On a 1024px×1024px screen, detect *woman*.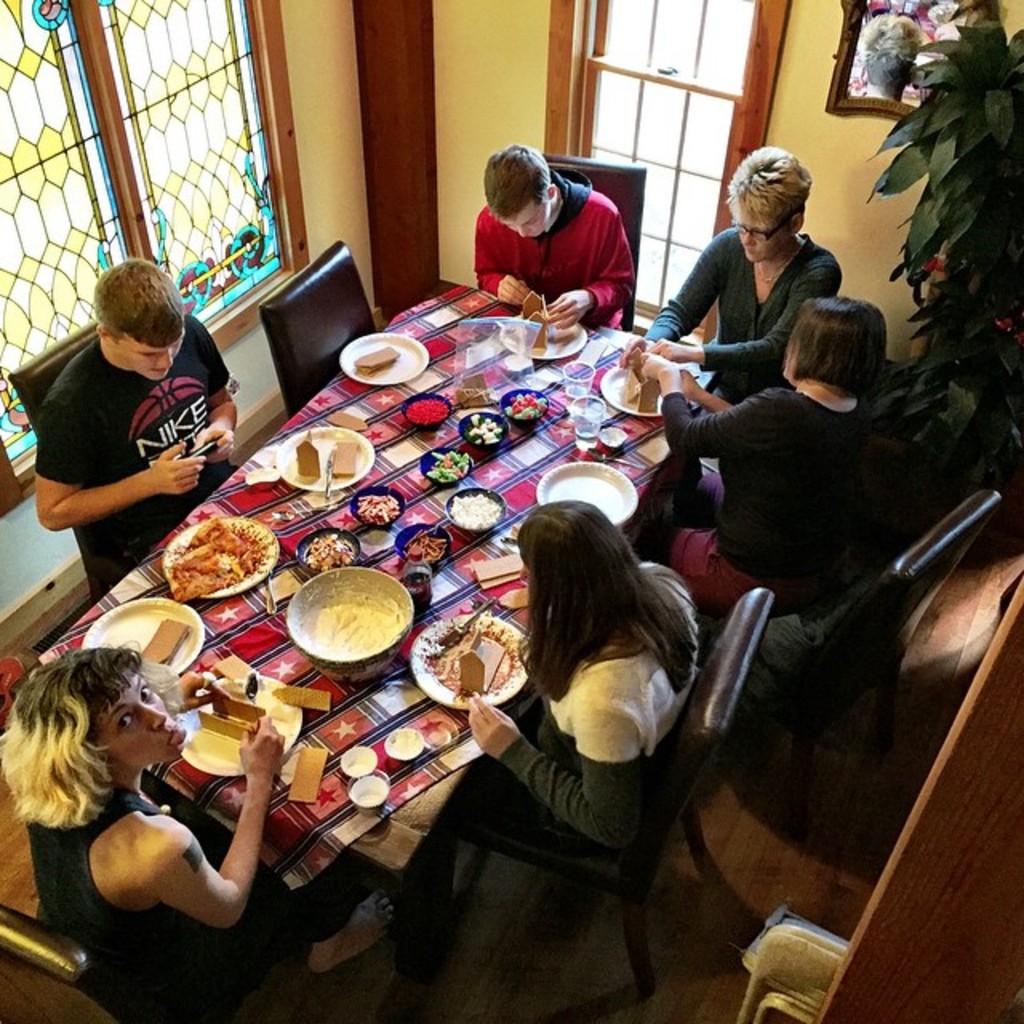
458, 499, 696, 850.
